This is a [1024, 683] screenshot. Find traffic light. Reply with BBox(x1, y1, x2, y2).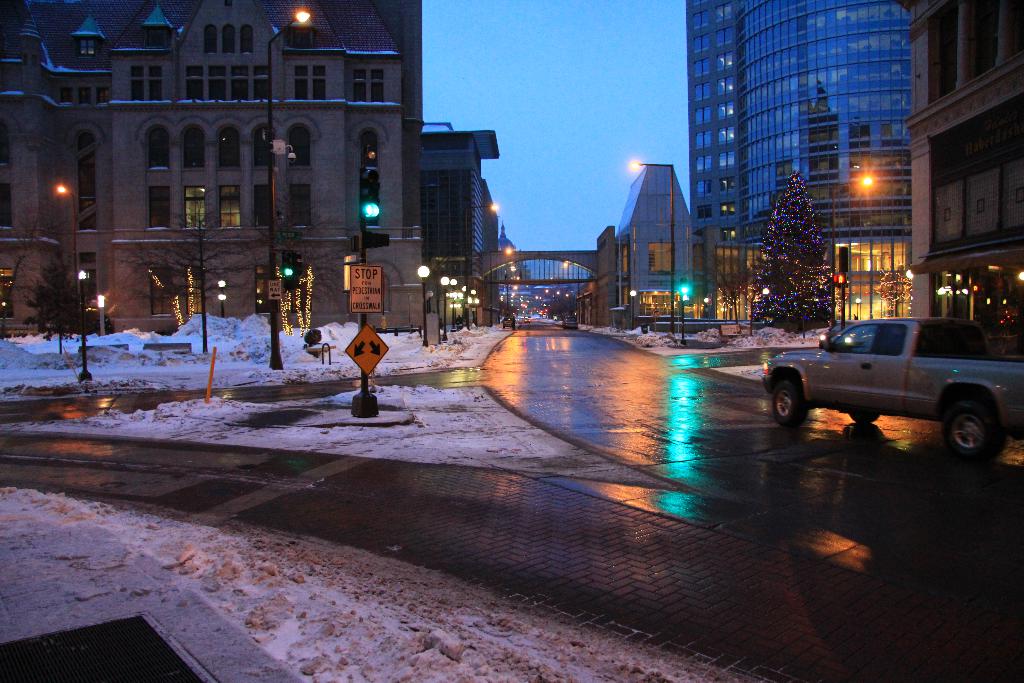
BBox(282, 252, 291, 276).
